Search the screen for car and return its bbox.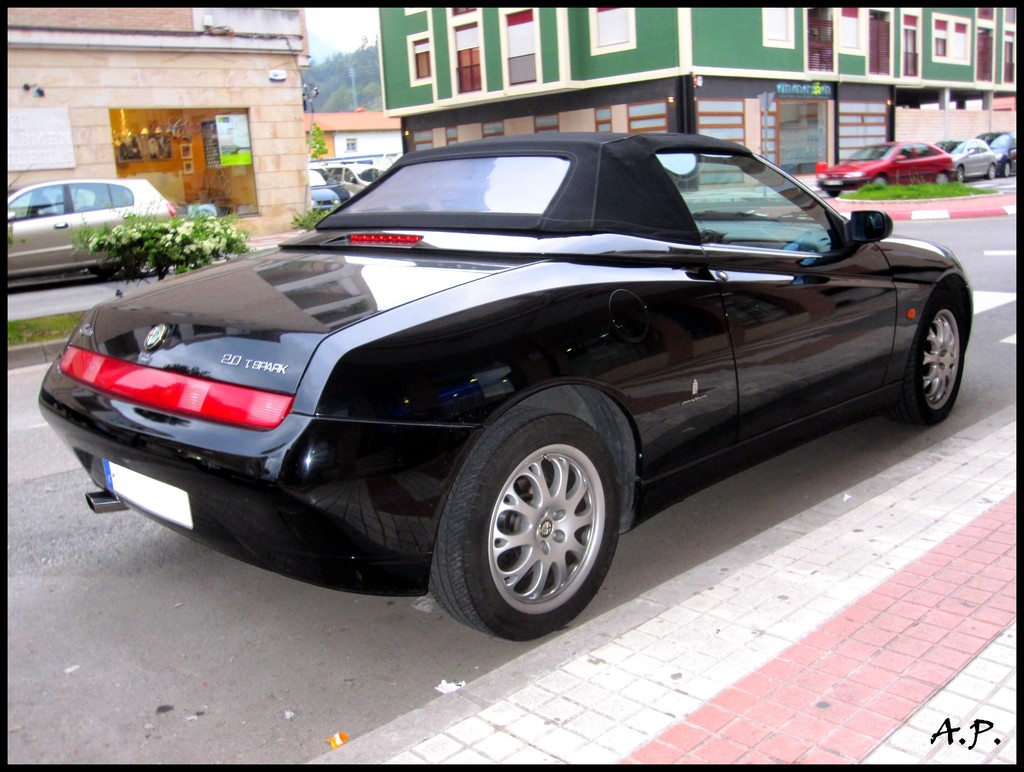
Found: <region>48, 120, 970, 632</region>.
